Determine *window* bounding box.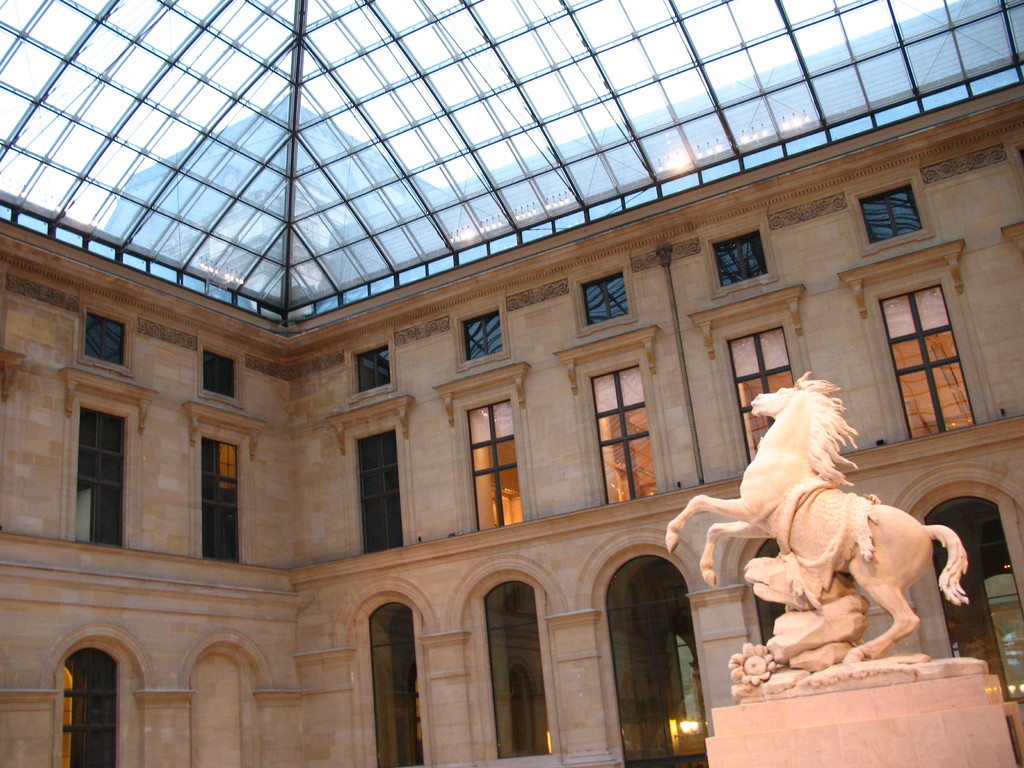
Determined: box(79, 296, 133, 383).
